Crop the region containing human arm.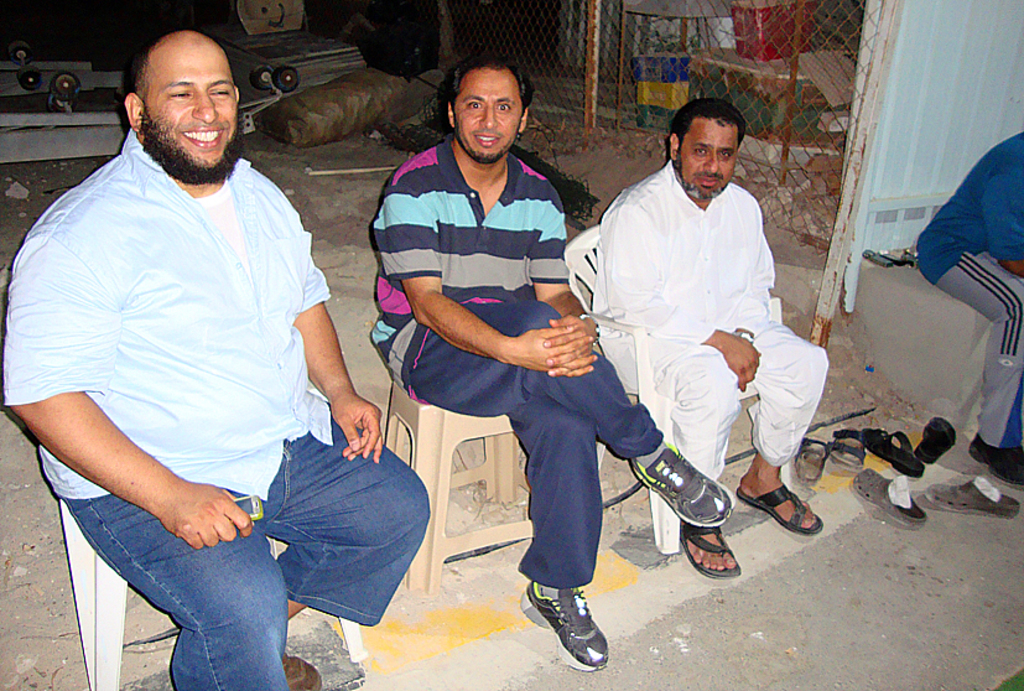
Crop region: detection(0, 233, 253, 547).
